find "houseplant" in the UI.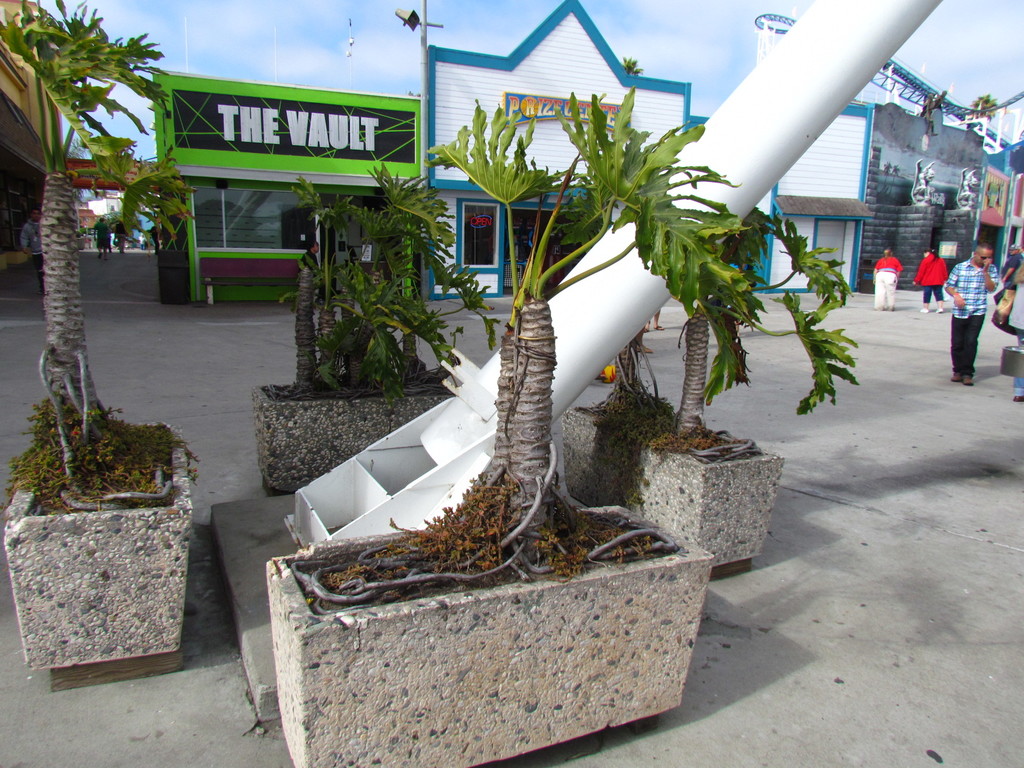
UI element at (8,0,212,691).
